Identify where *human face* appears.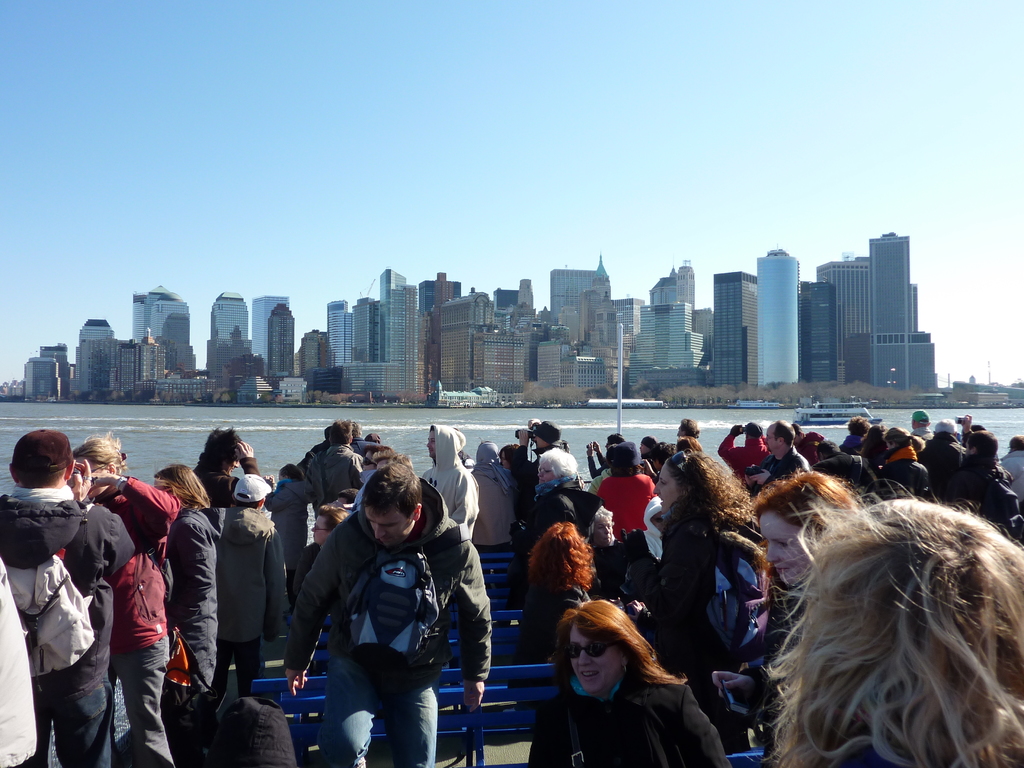
Appears at <region>362, 502, 413, 545</region>.
